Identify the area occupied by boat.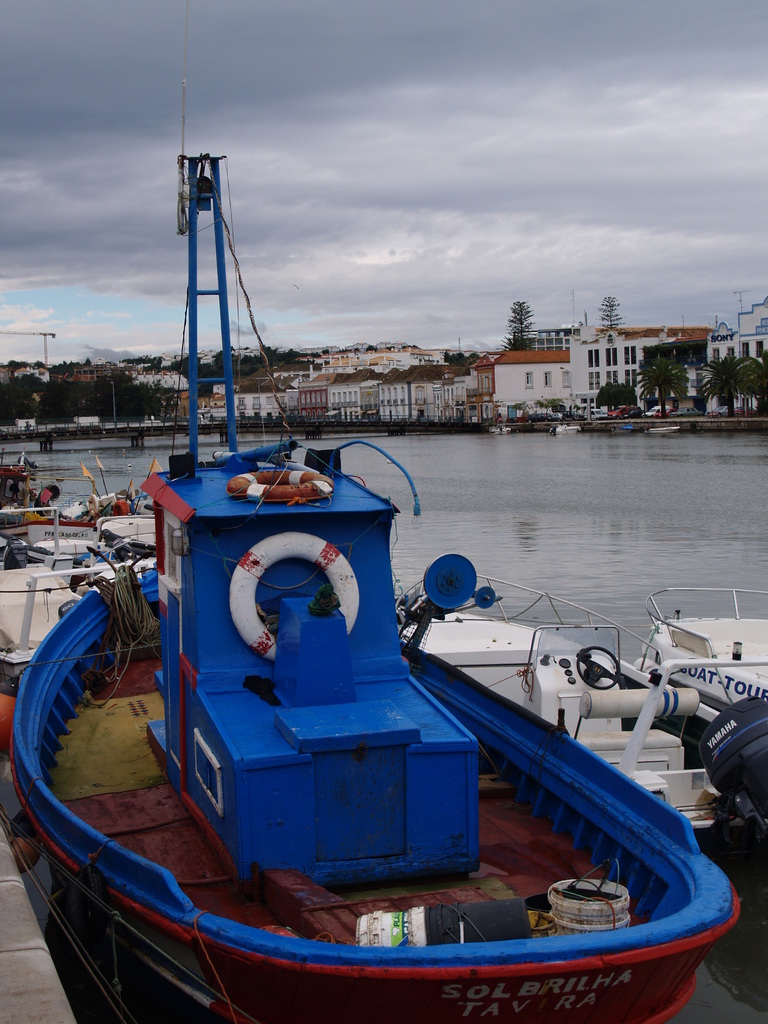
Area: (x1=36, y1=168, x2=670, y2=991).
